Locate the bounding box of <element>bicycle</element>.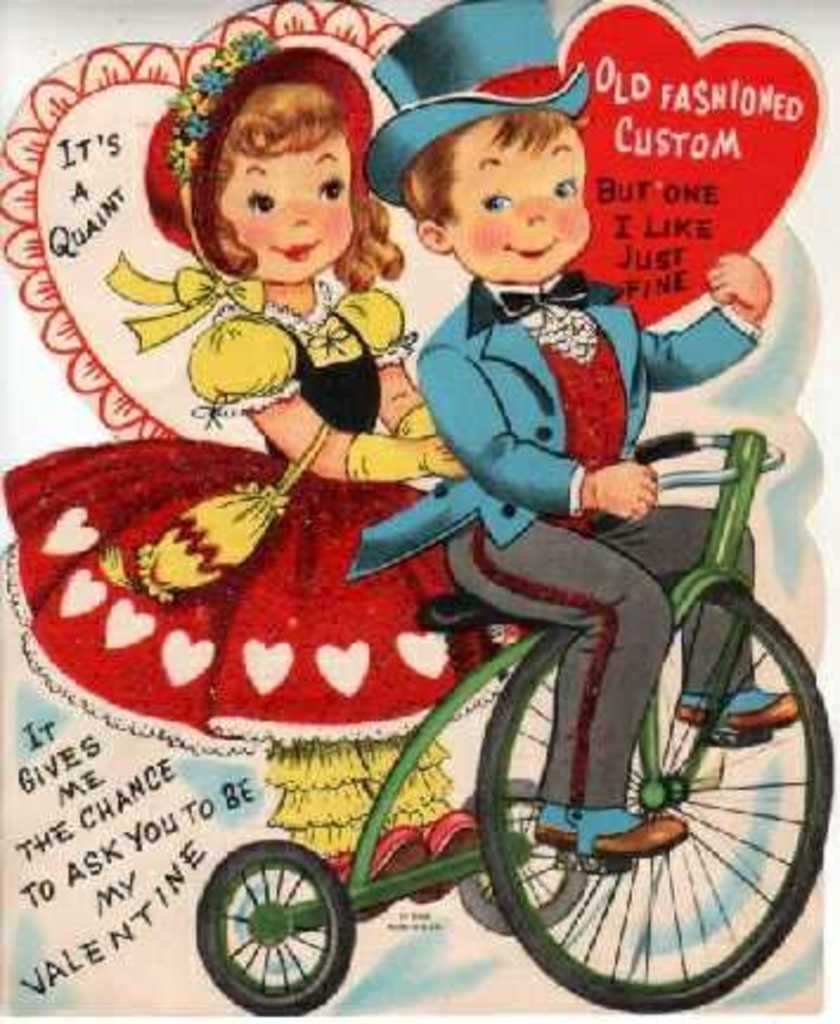
Bounding box: (x1=149, y1=305, x2=809, y2=977).
